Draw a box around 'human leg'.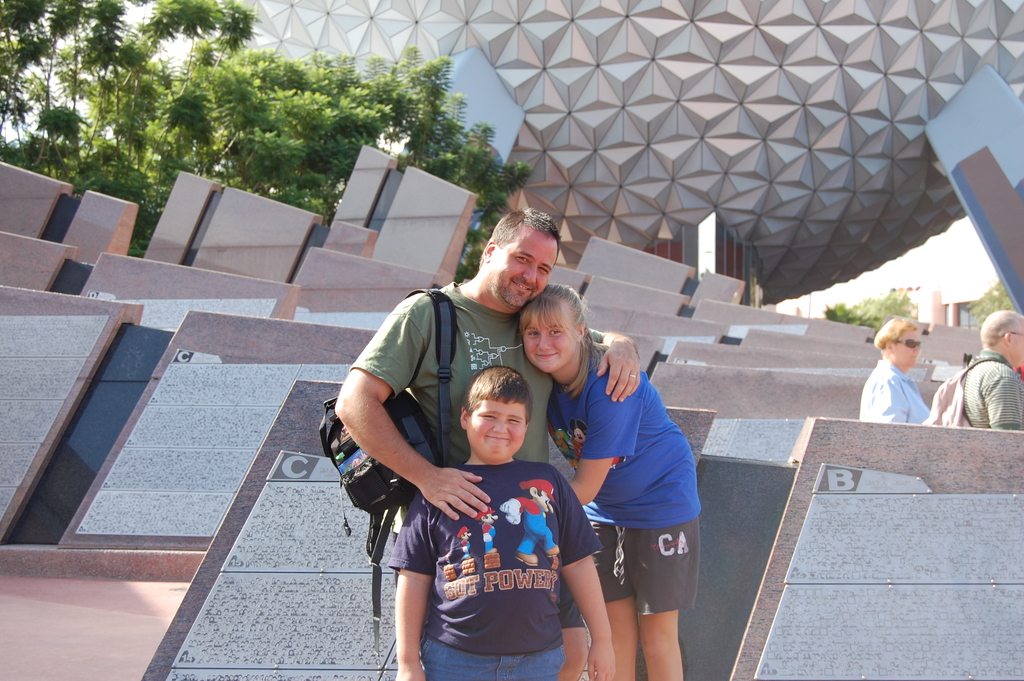
l=585, t=507, r=644, b=678.
